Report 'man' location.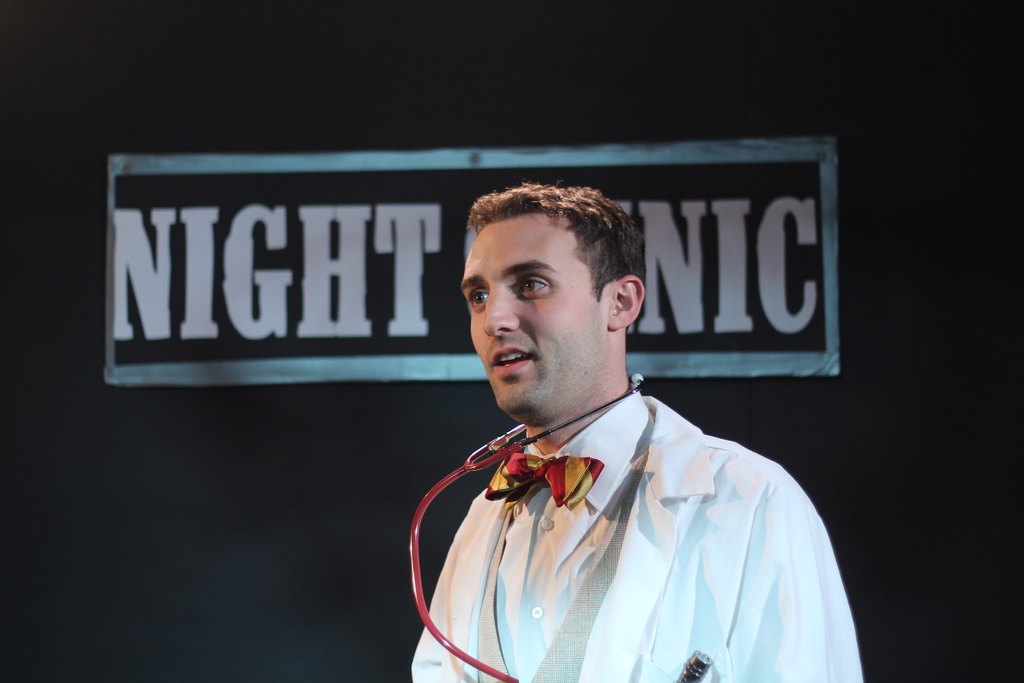
Report: 390,154,845,682.
